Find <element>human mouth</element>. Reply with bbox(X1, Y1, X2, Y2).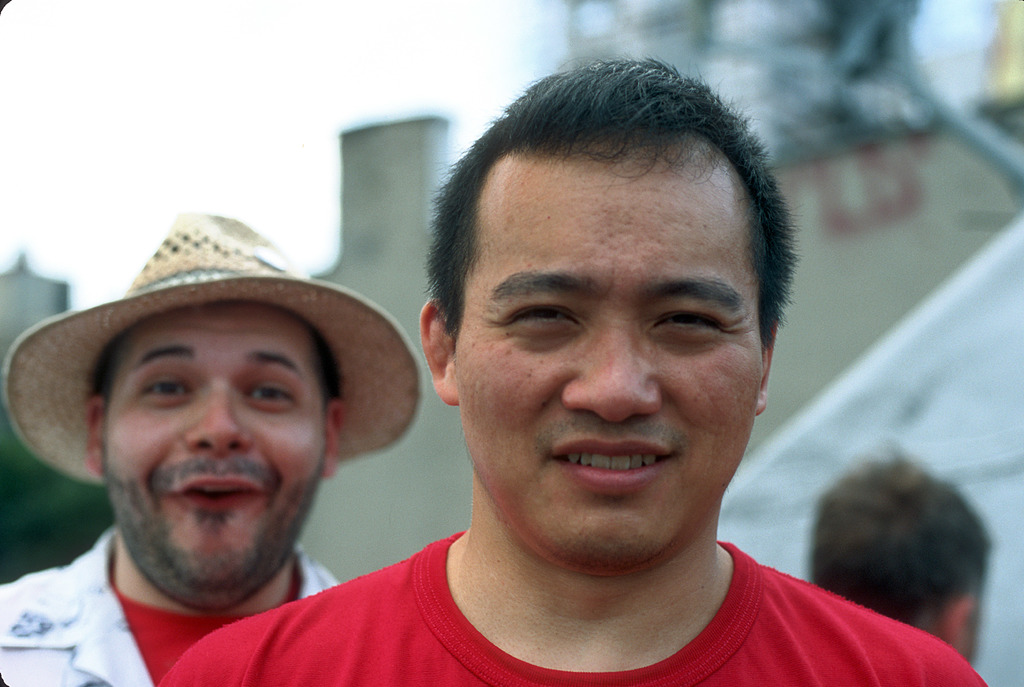
bbox(548, 436, 675, 493).
